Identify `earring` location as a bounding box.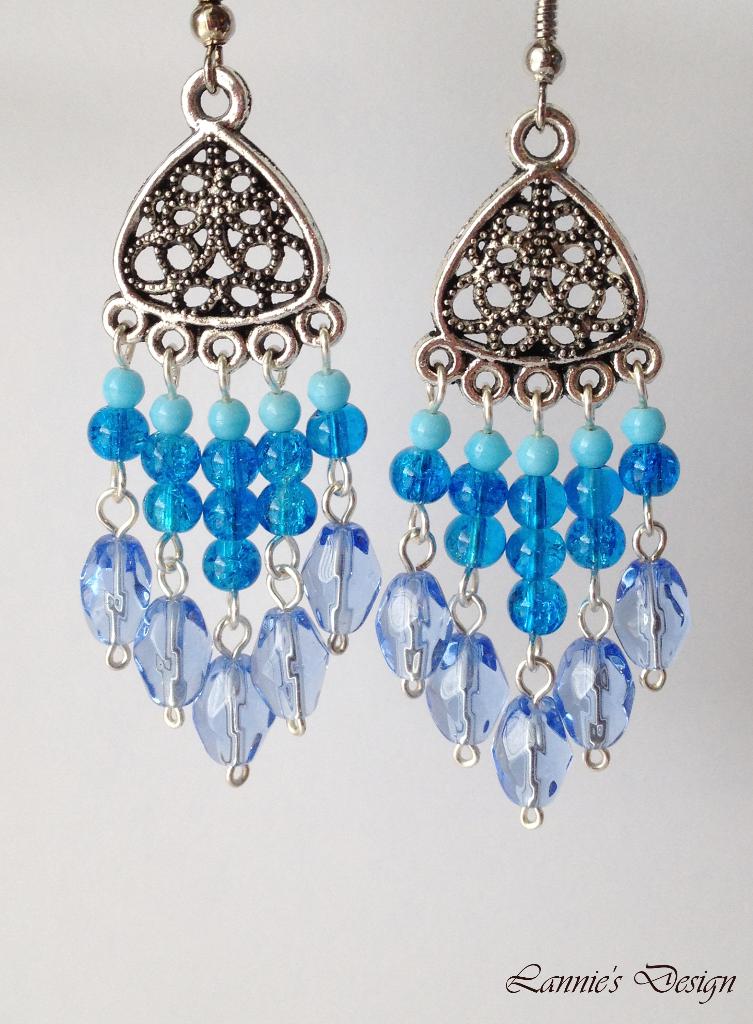
x1=375, y1=0, x2=688, y2=831.
